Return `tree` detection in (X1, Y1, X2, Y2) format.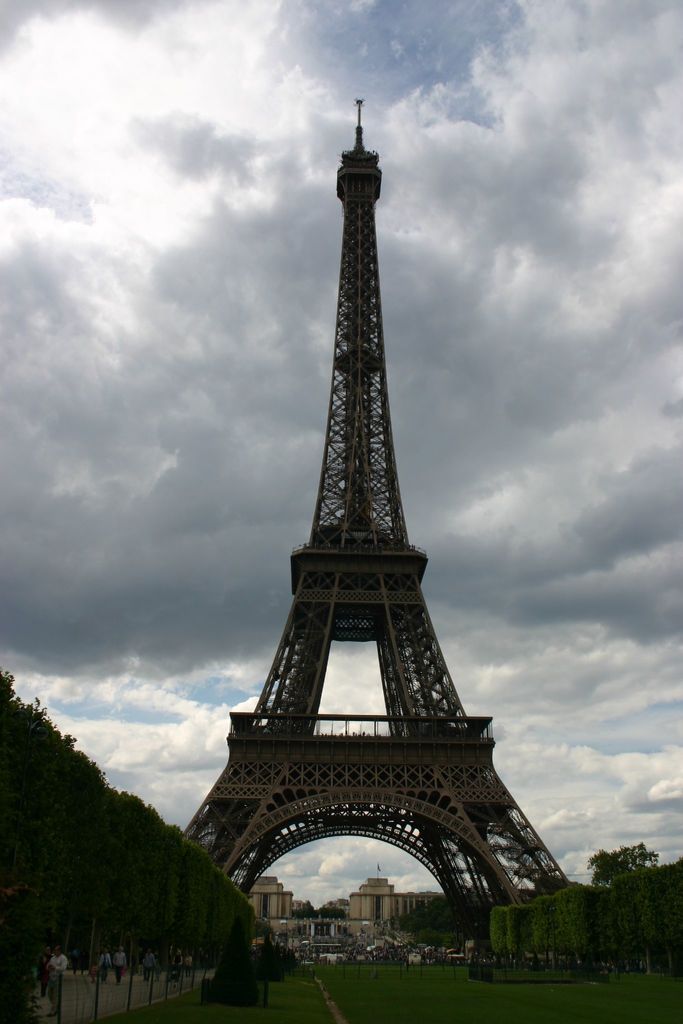
(587, 816, 675, 970).
